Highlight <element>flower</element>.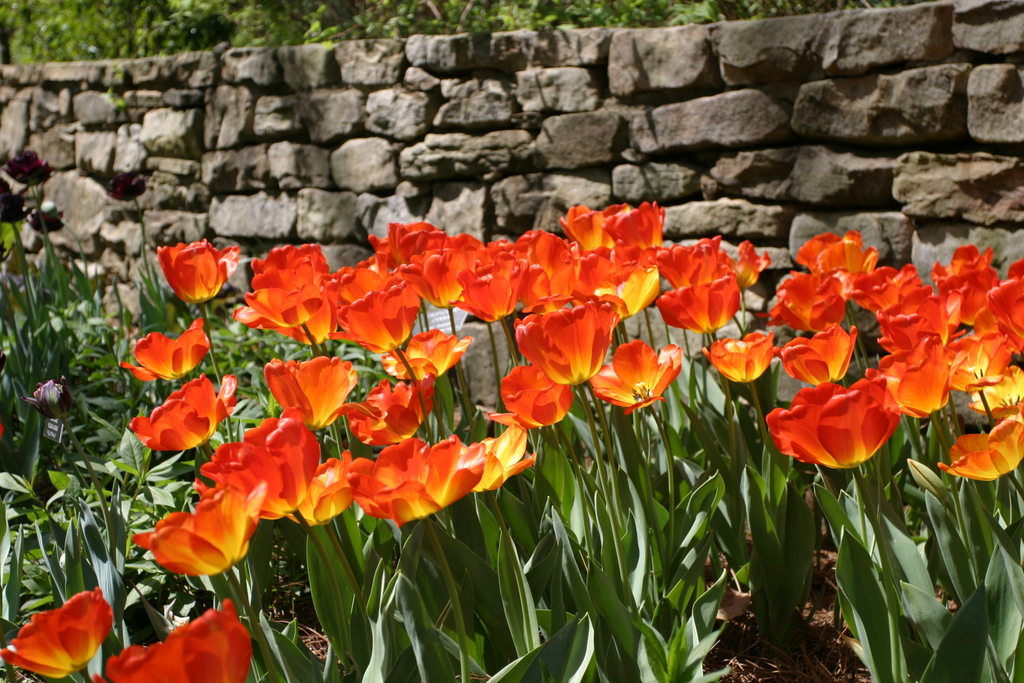
Highlighted region: box(769, 367, 914, 473).
